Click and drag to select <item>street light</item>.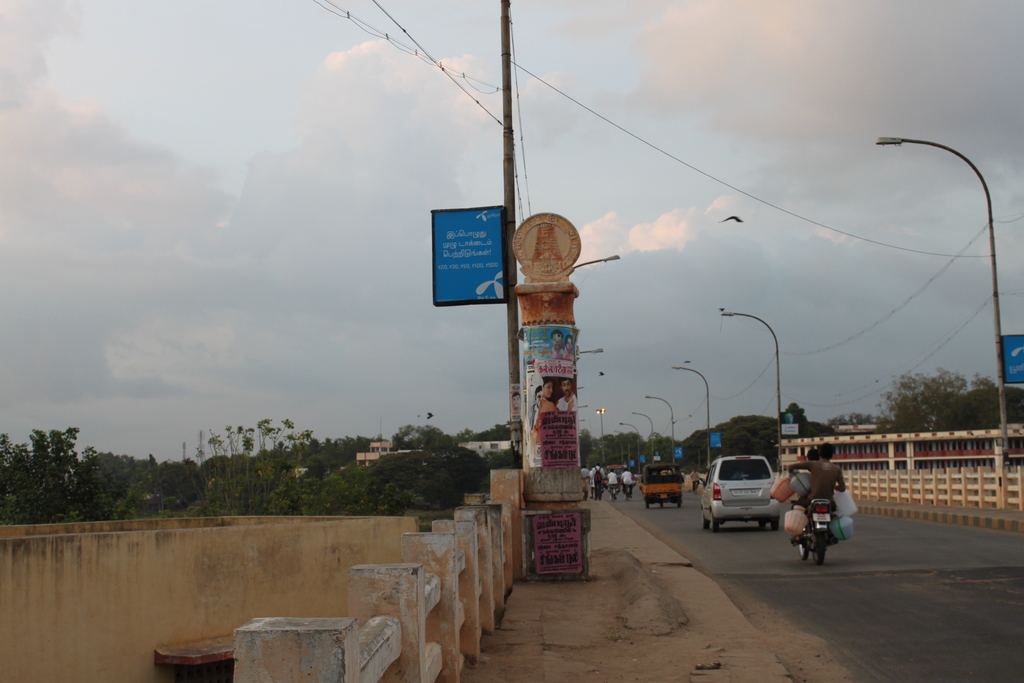
Selection: crop(644, 391, 676, 473).
